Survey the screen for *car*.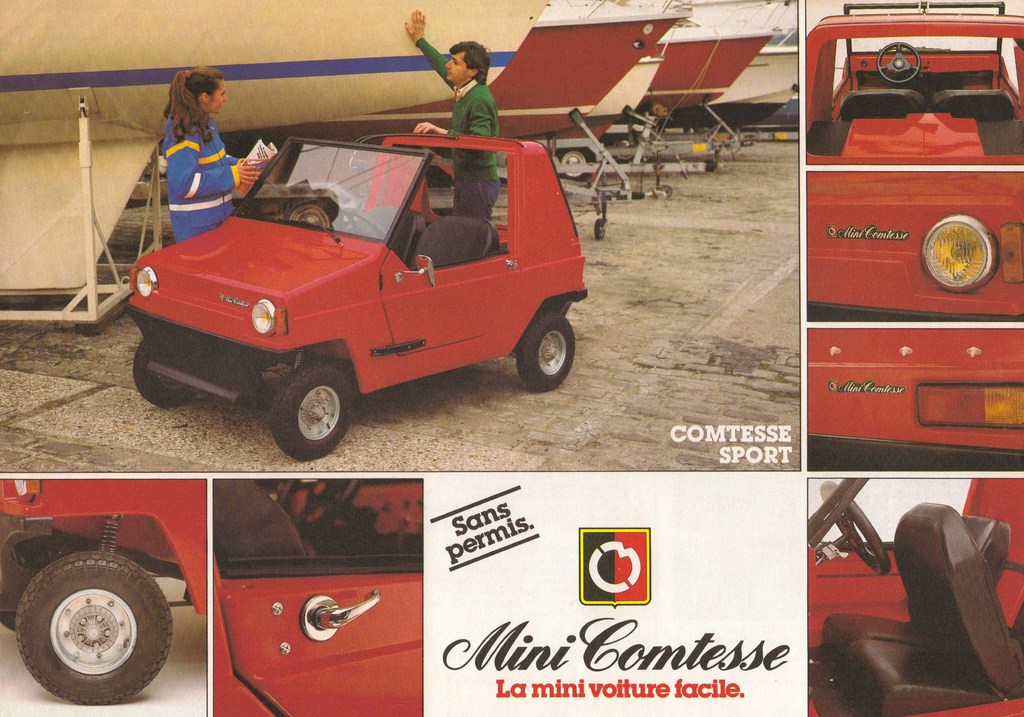
Survey found: pyautogui.locateOnScreen(805, 172, 1023, 321).
